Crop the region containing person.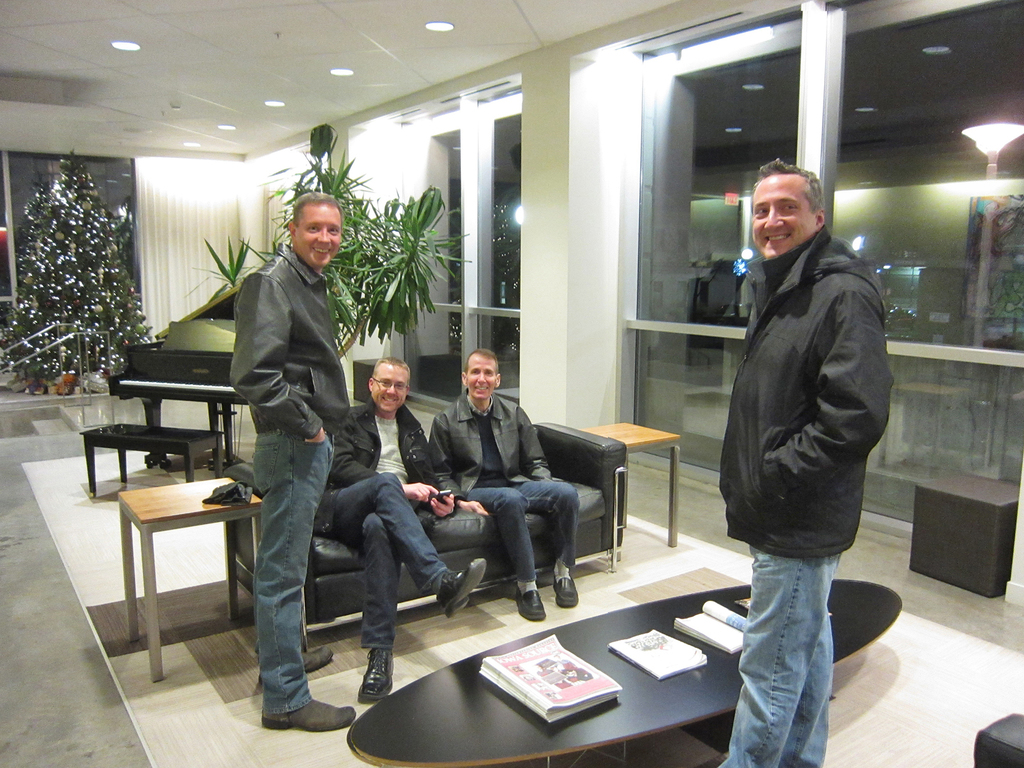
Crop region: rect(319, 355, 489, 695).
